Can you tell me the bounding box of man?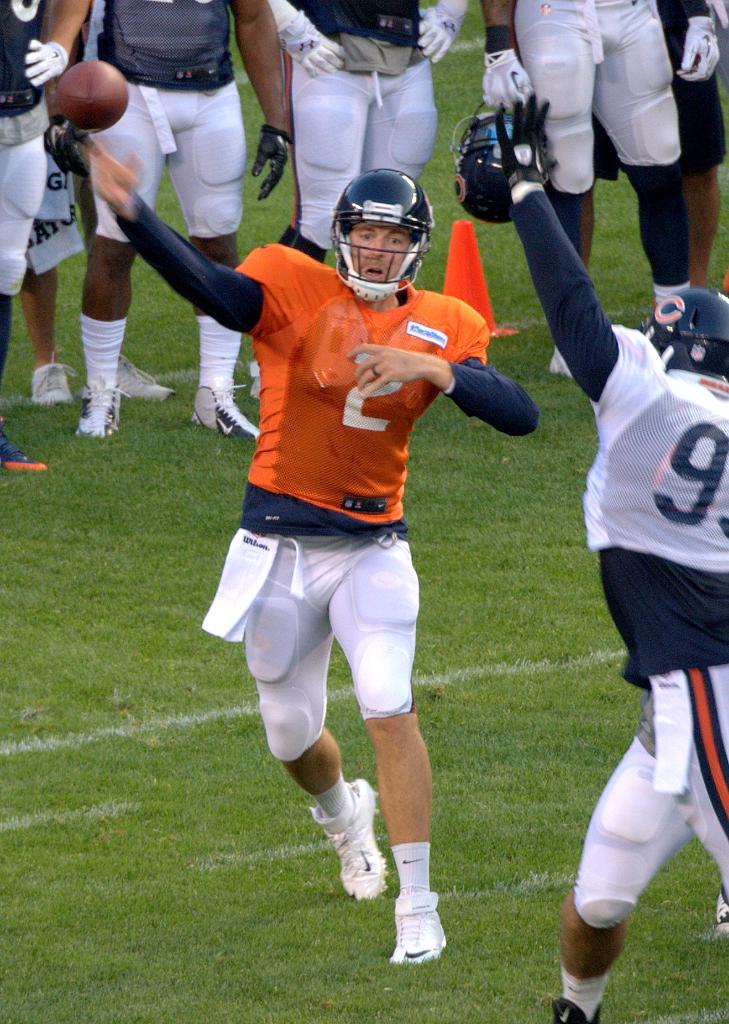
<region>146, 141, 553, 909</region>.
